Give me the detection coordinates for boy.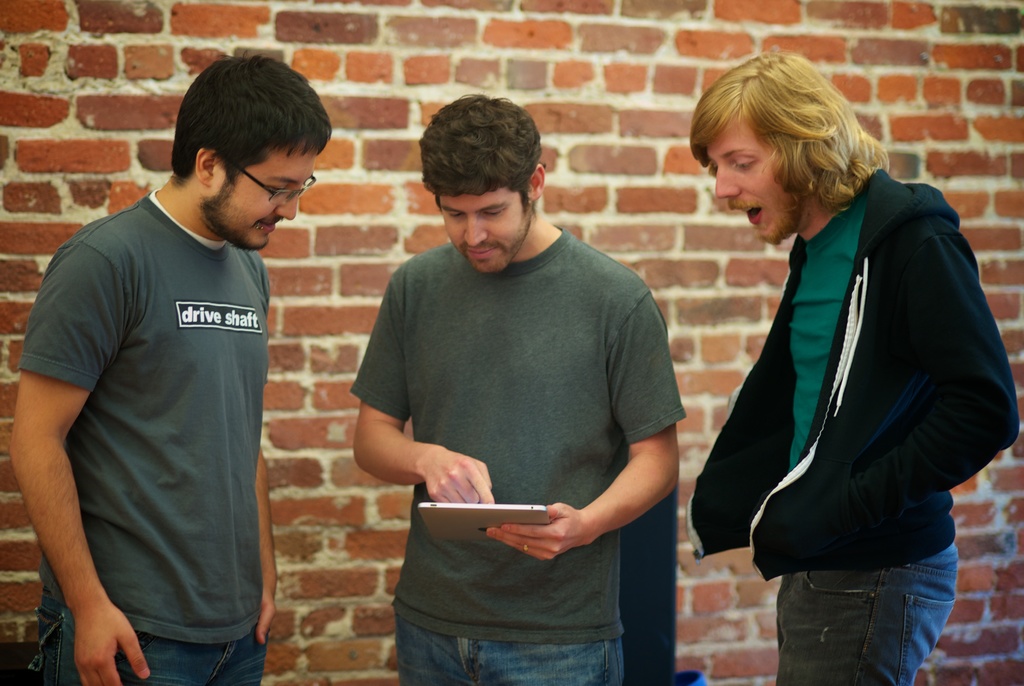
683,51,1018,685.
